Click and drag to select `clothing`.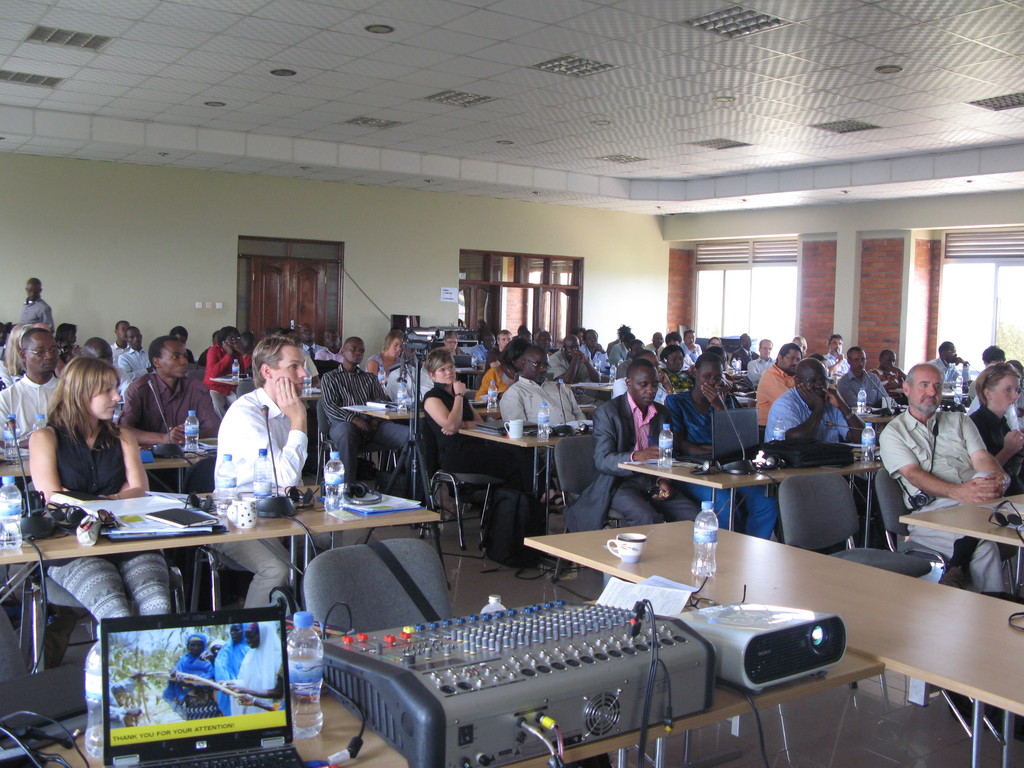
Selection: (x1=213, y1=622, x2=249, y2=713).
